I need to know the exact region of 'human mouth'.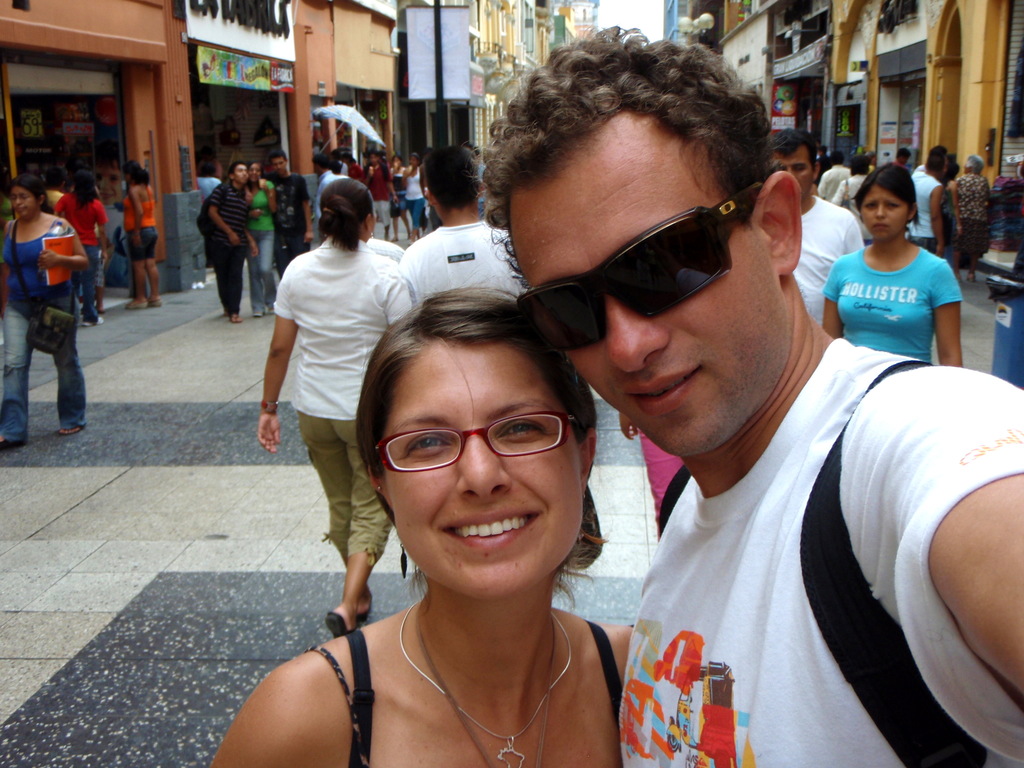
Region: (872, 221, 891, 230).
